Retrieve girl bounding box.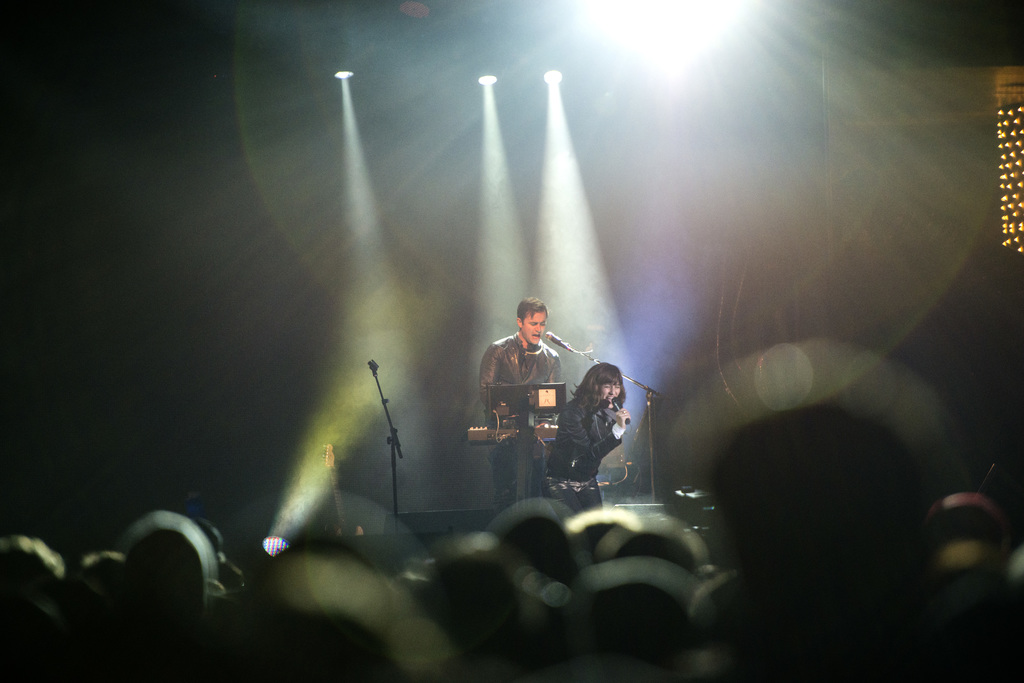
Bounding box: {"x1": 560, "y1": 364, "x2": 624, "y2": 508}.
